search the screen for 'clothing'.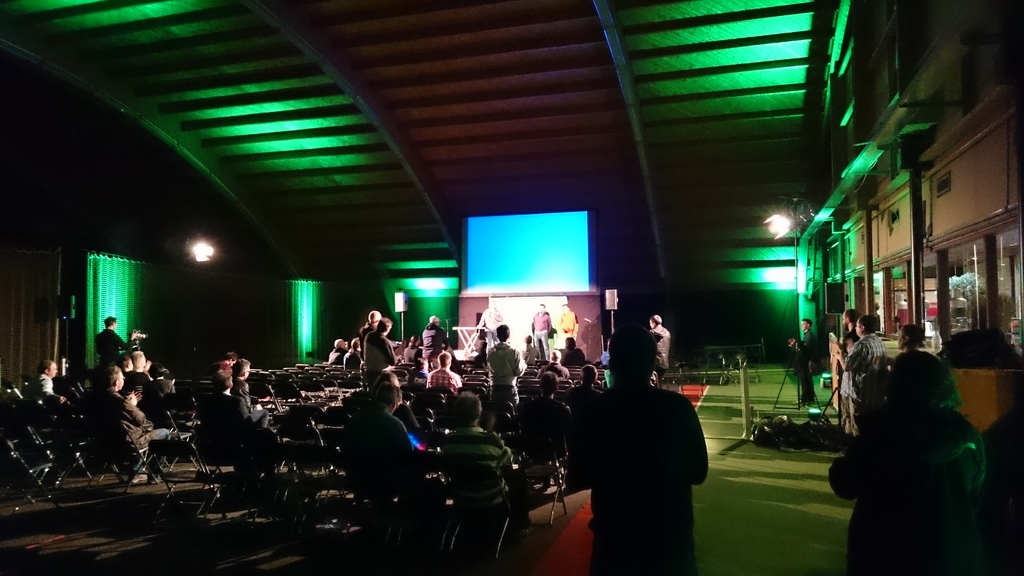
Found at 528/312/550/358.
